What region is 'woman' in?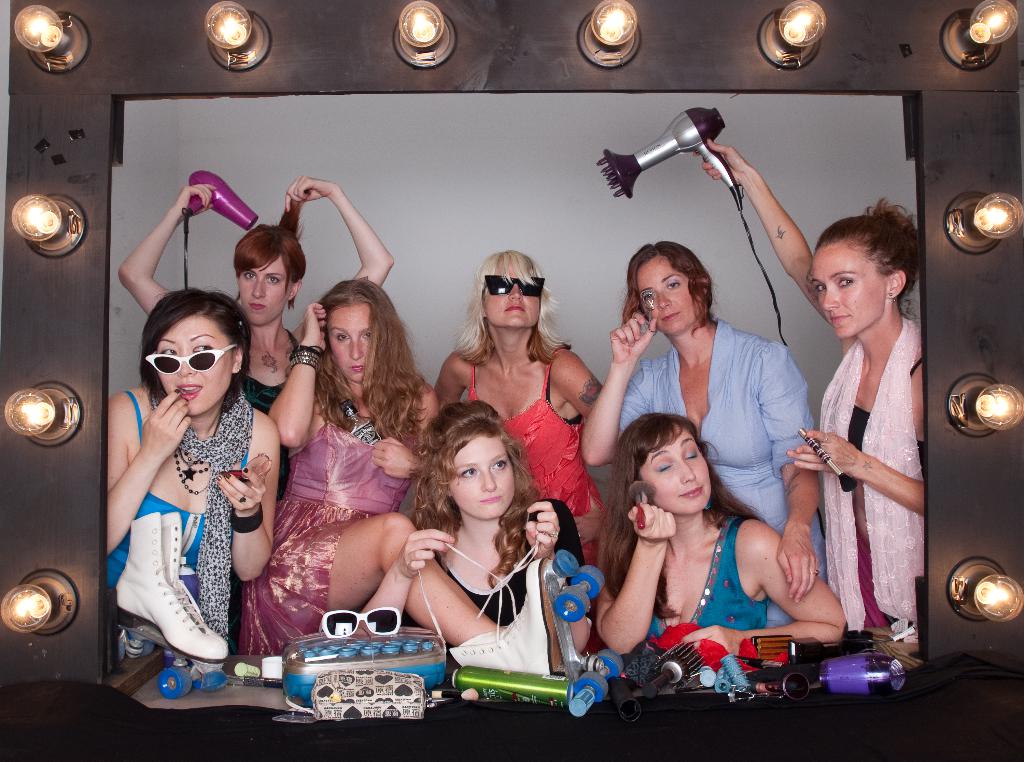
box=[115, 170, 399, 412].
